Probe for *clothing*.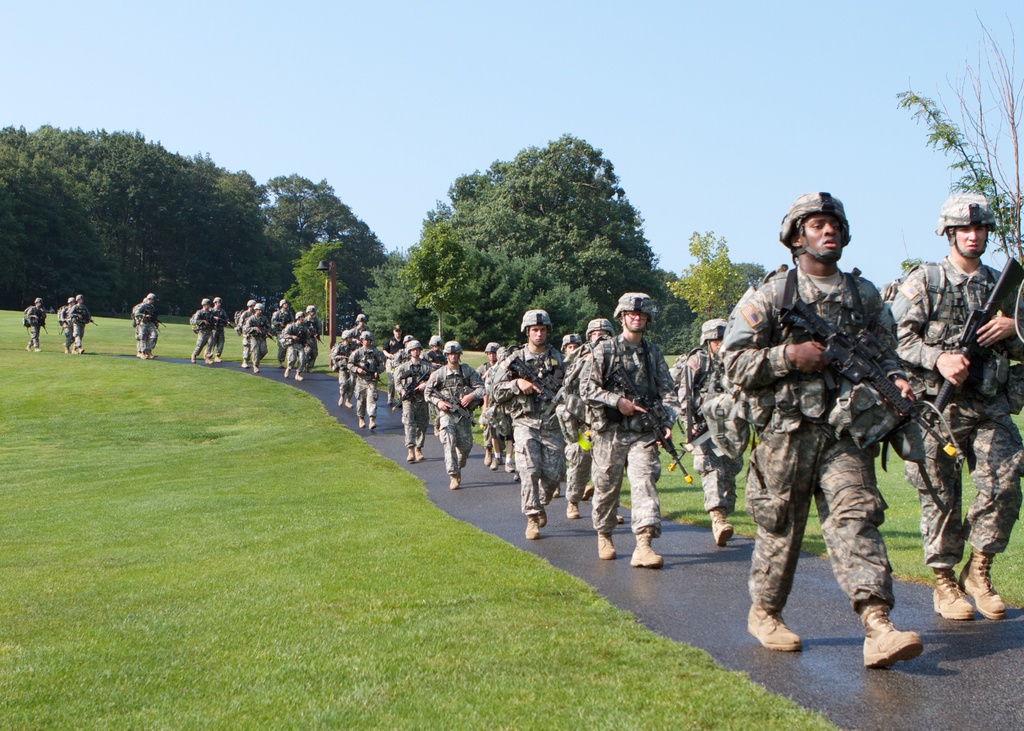
Probe result: bbox(348, 341, 384, 423).
